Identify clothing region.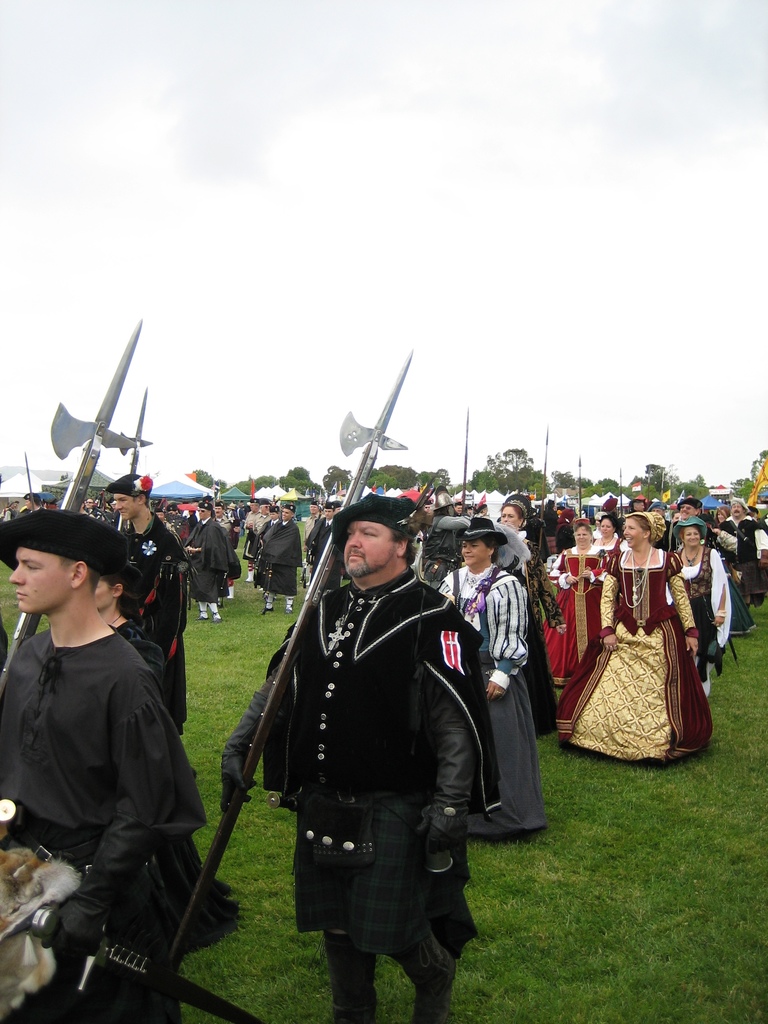
Region: [293, 562, 465, 1005].
